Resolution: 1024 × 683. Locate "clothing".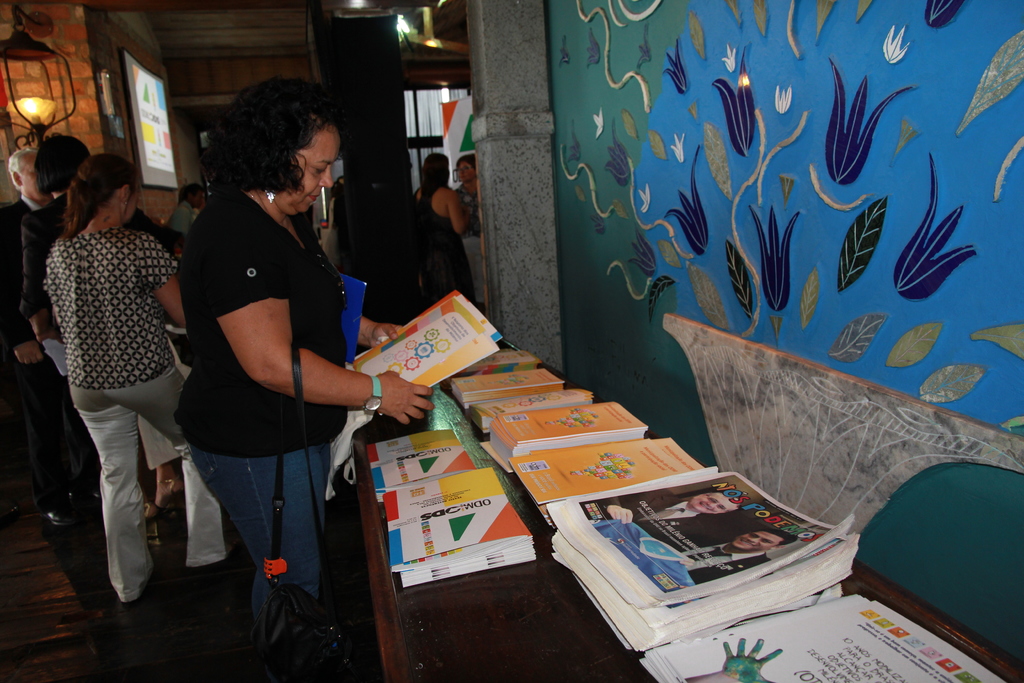
bbox(166, 106, 376, 617).
